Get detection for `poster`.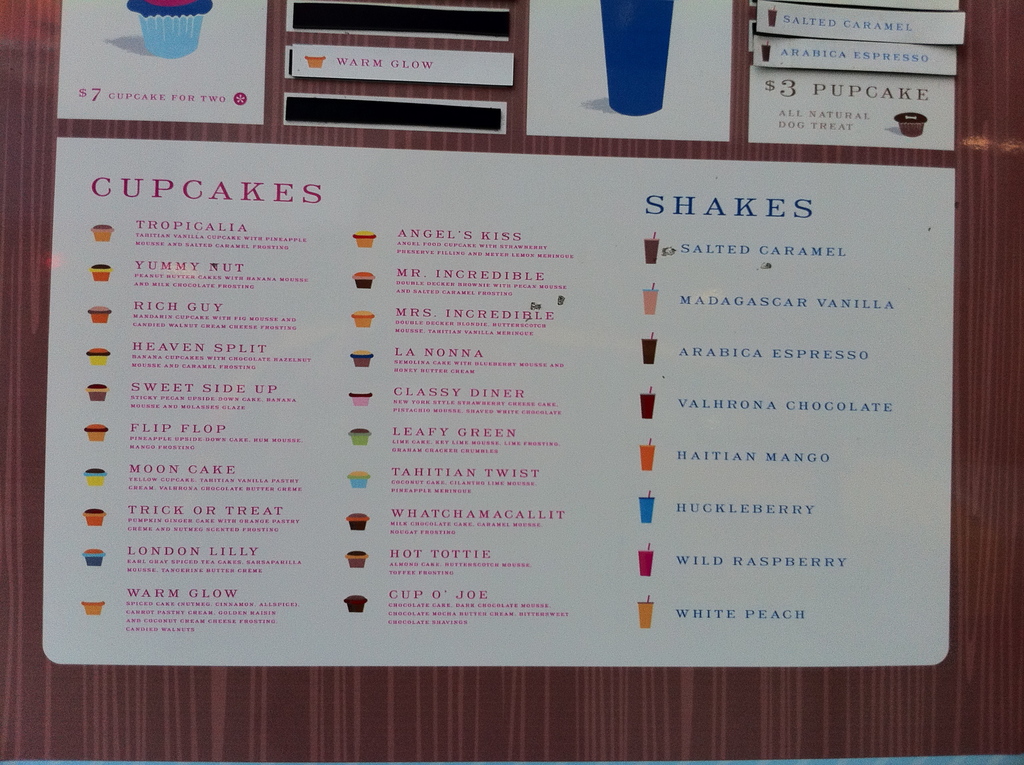
Detection: rect(54, 0, 257, 126).
